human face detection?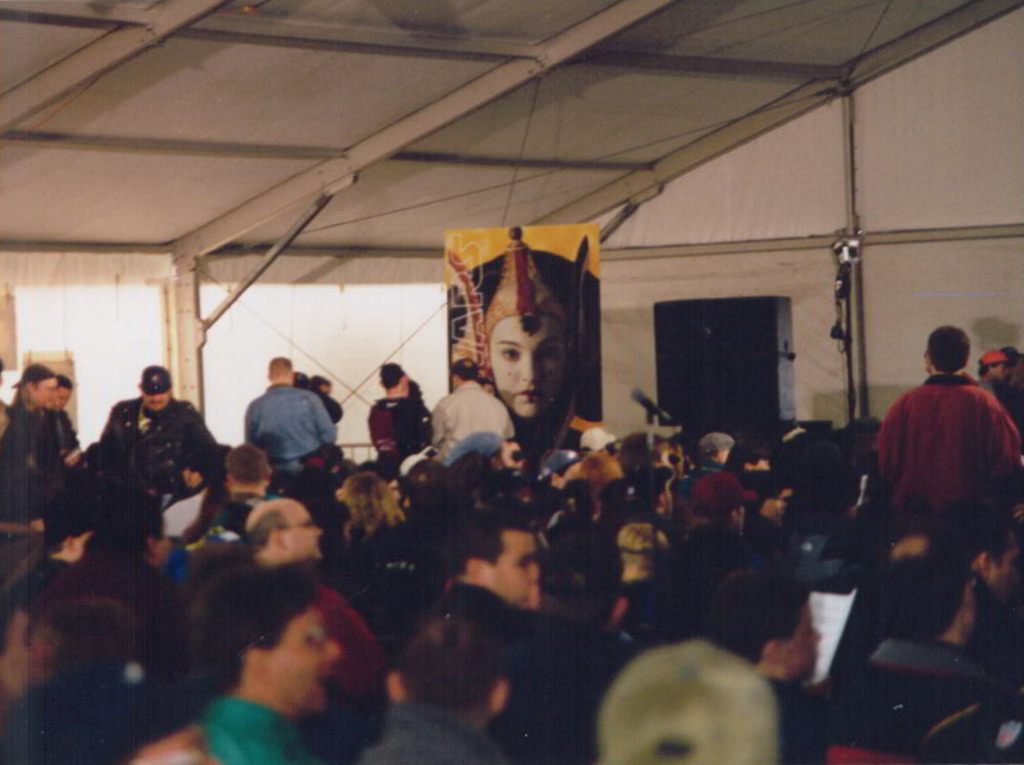
Rect(273, 609, 340, 707)
